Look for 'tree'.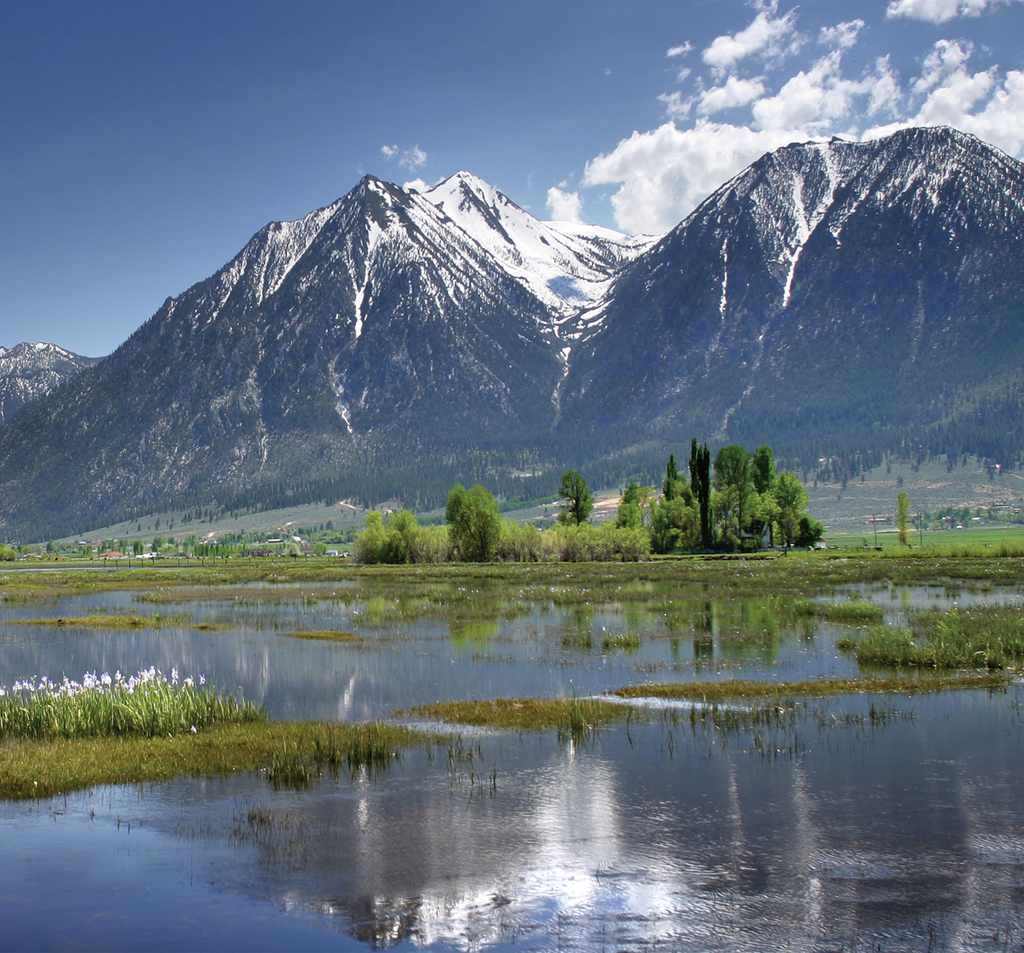
Found: {"left": 454, "top": 486, "right": 502, "bottom": 562}.
